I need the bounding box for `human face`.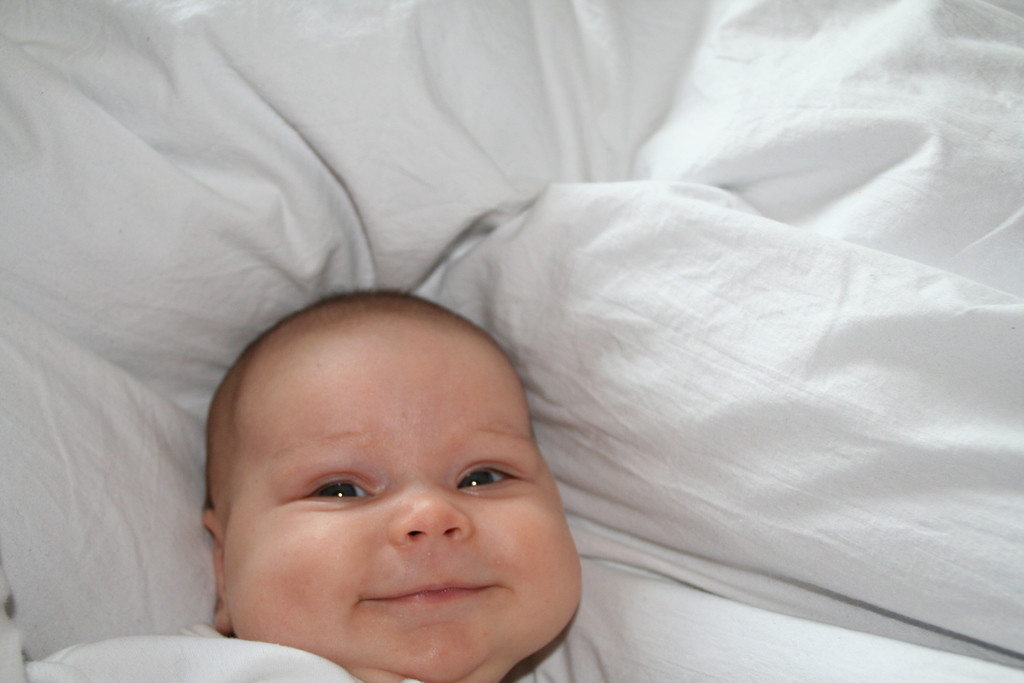
Here it is: region(202, 317, 591, 682).
